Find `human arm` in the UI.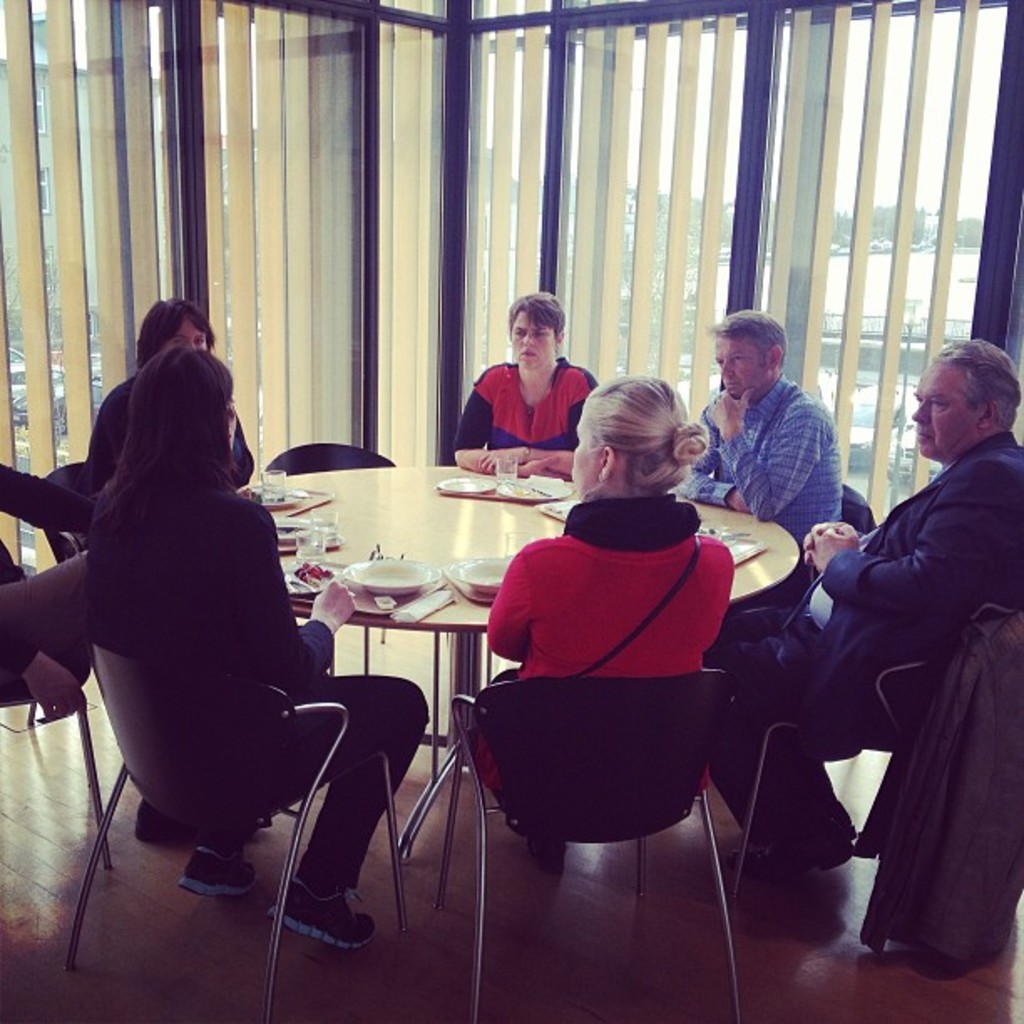
UI element at rect(452, 365, 559, 482).
